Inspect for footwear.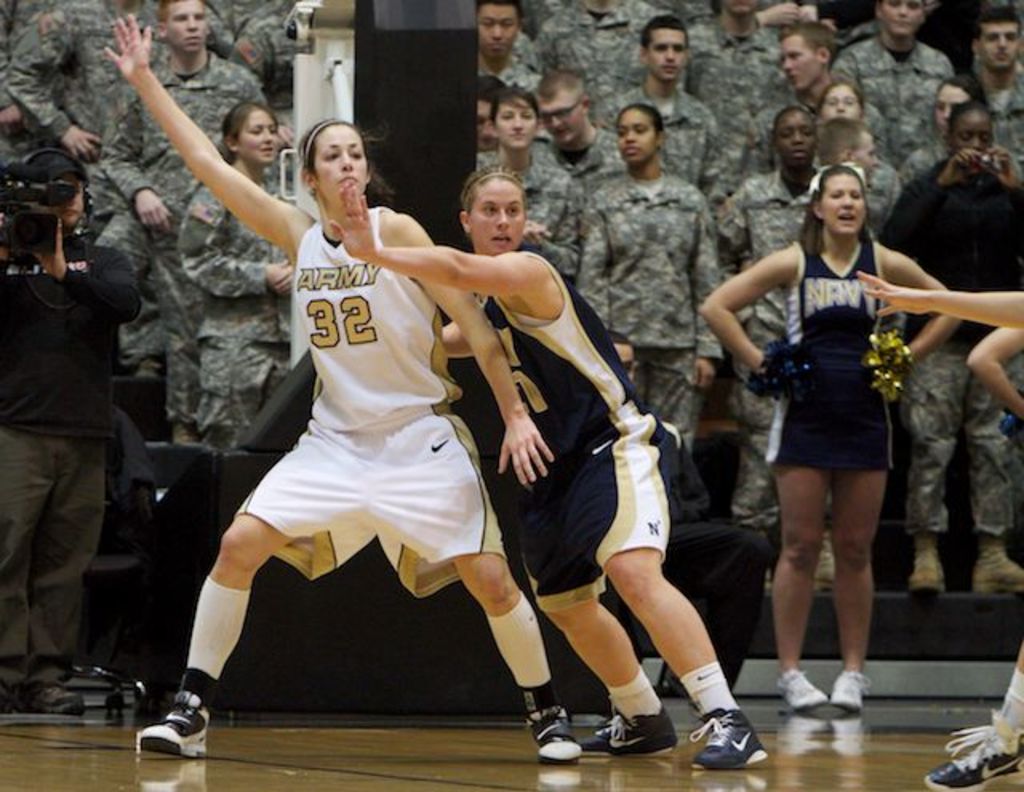
Inspection: crop(520, 698, 576, 760).
